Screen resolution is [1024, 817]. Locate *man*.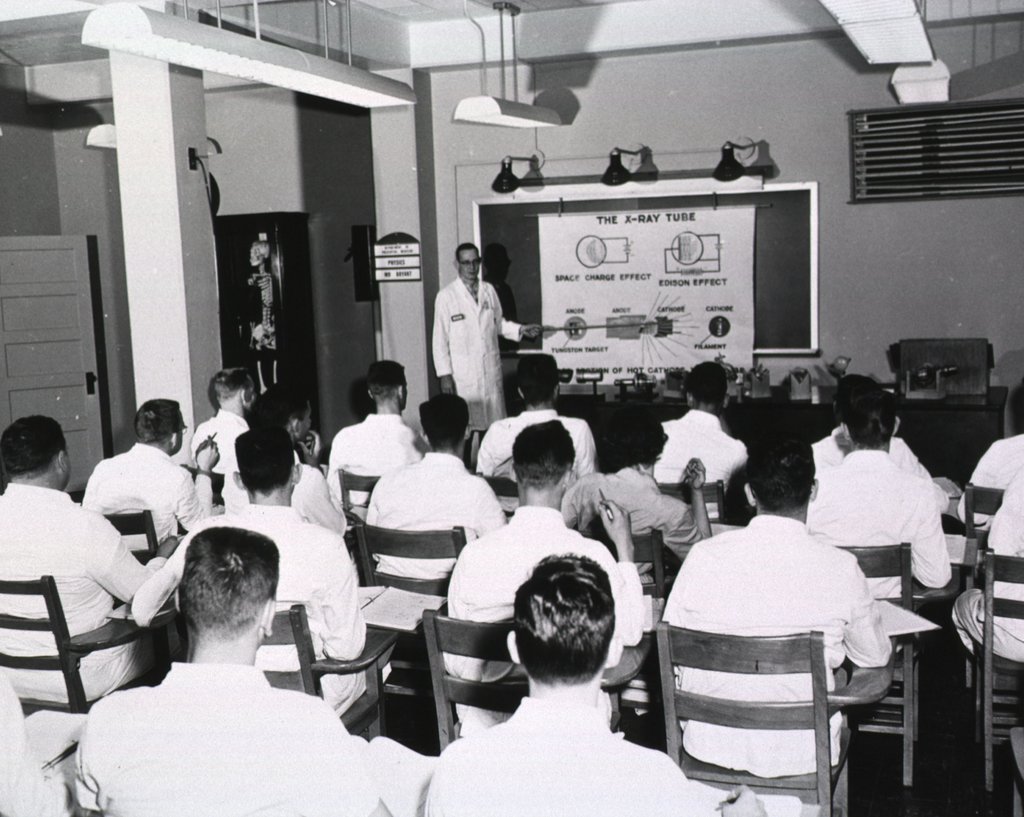
366:390:505:610.
